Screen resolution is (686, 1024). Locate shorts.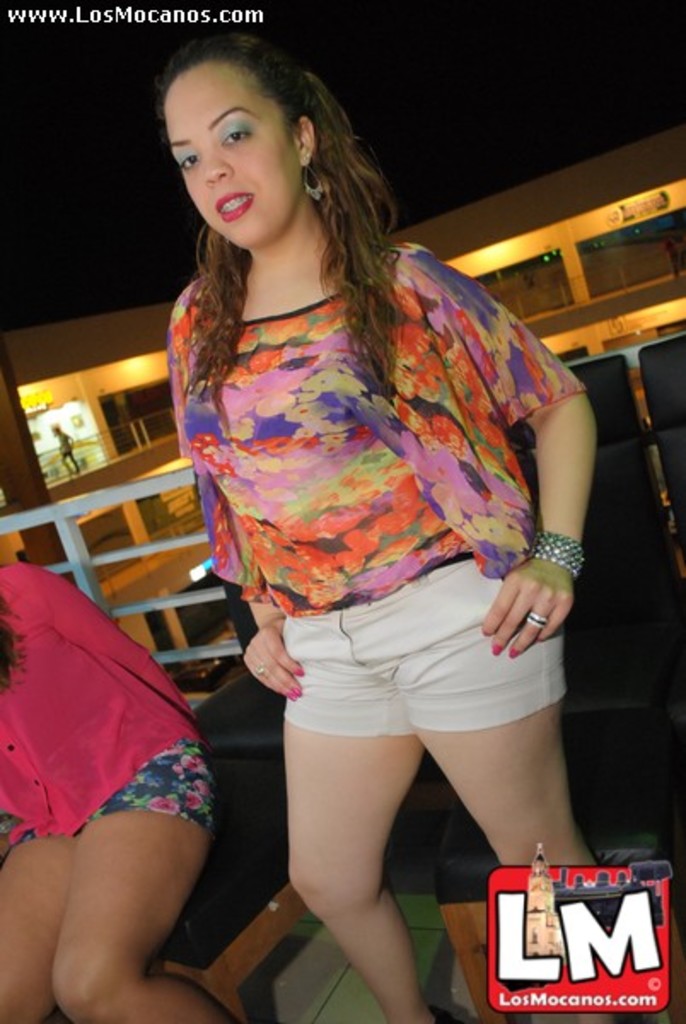
(282, 558, 570, 737).
